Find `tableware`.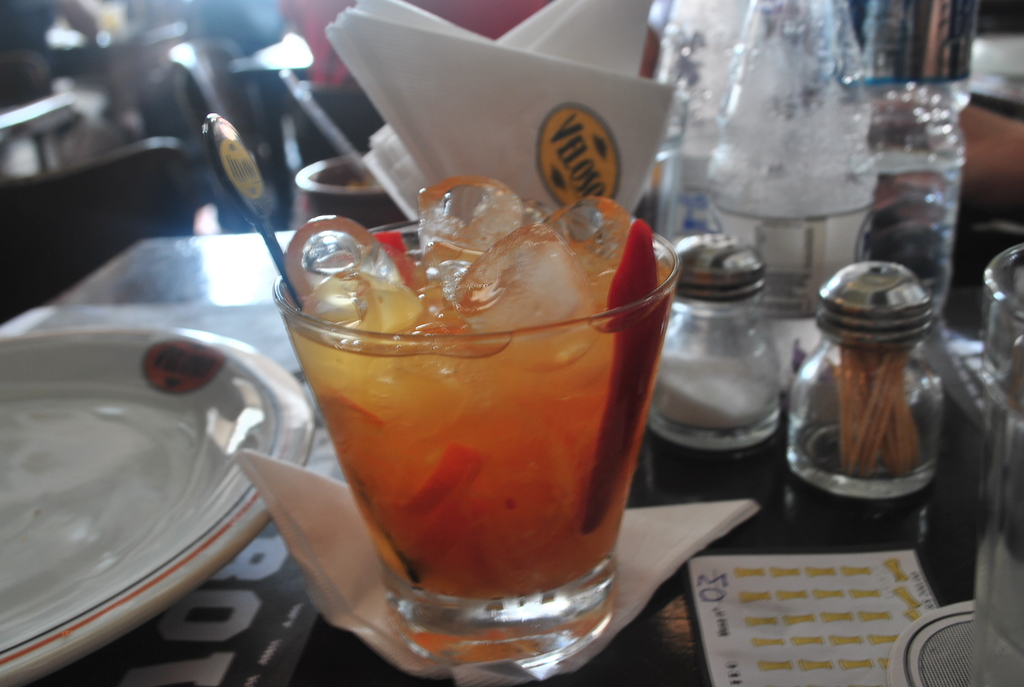
0/321/315/686.
